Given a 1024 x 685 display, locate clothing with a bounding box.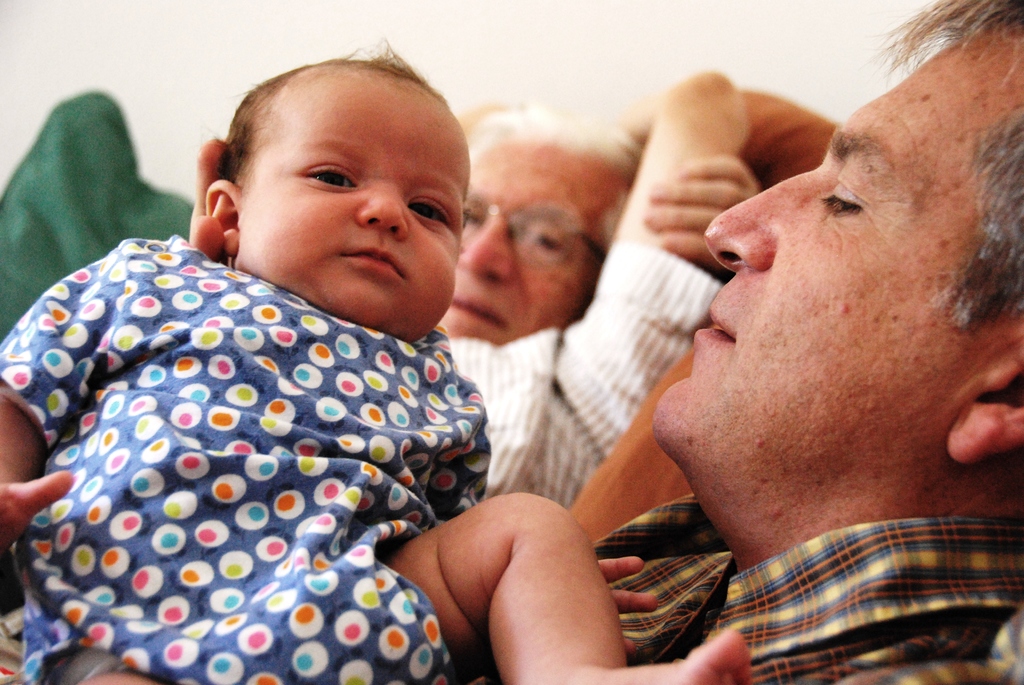
Located: x1=26 y1=198 x2=496 y2=684.
